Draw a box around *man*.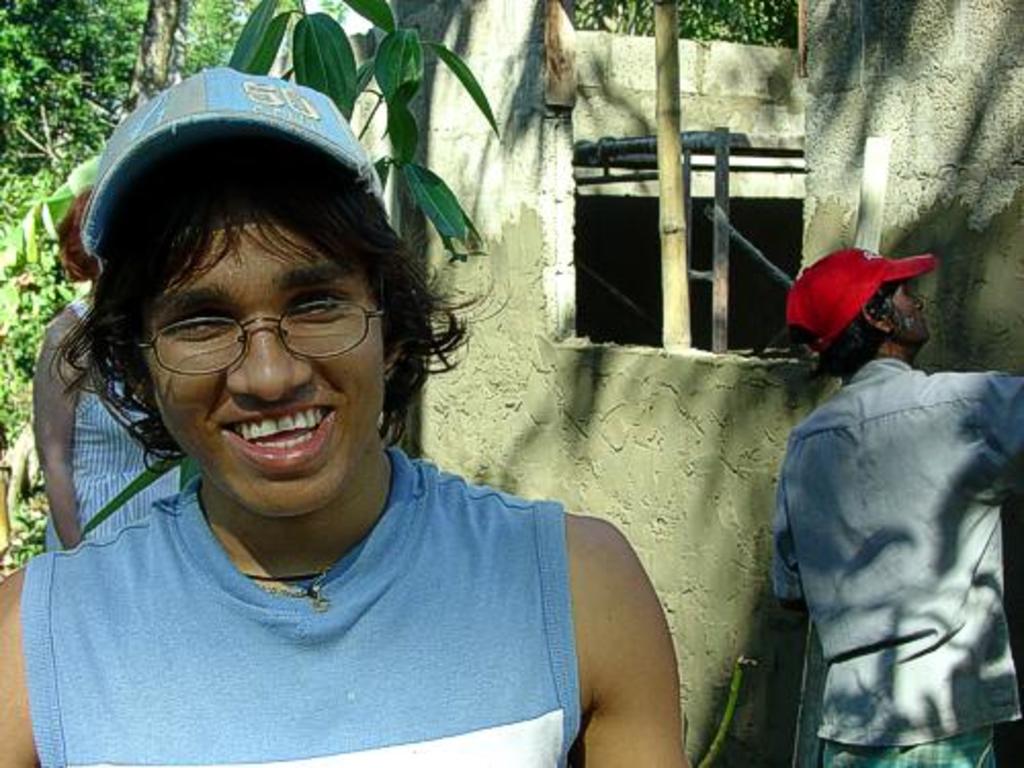
[0, 66, 694, 766].
